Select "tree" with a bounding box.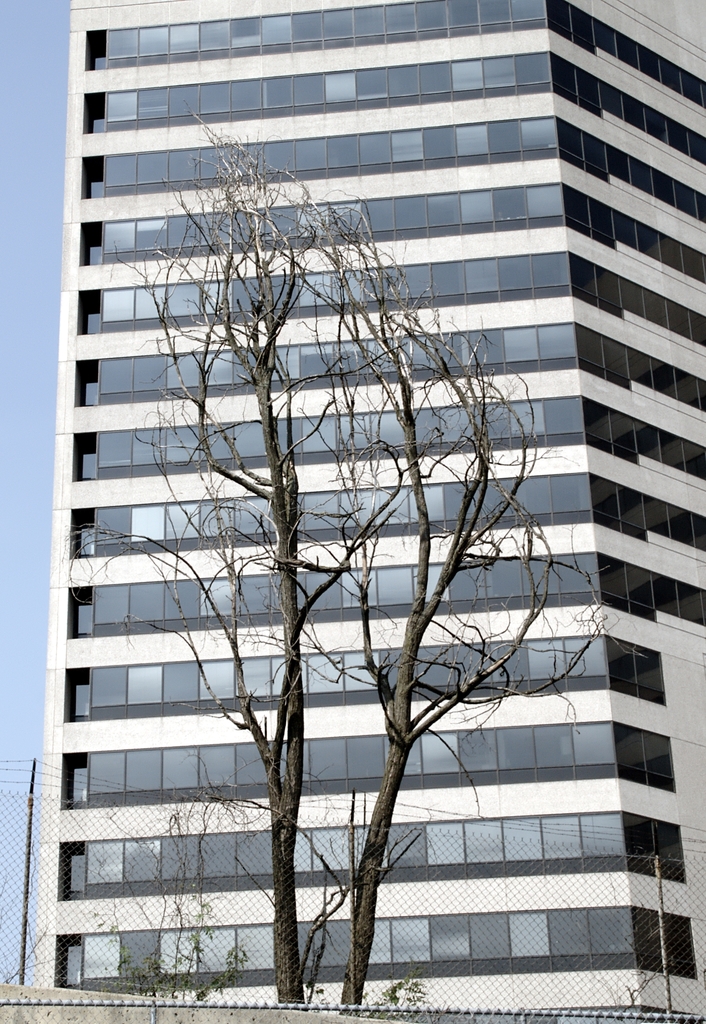
9/72/700/1003.
